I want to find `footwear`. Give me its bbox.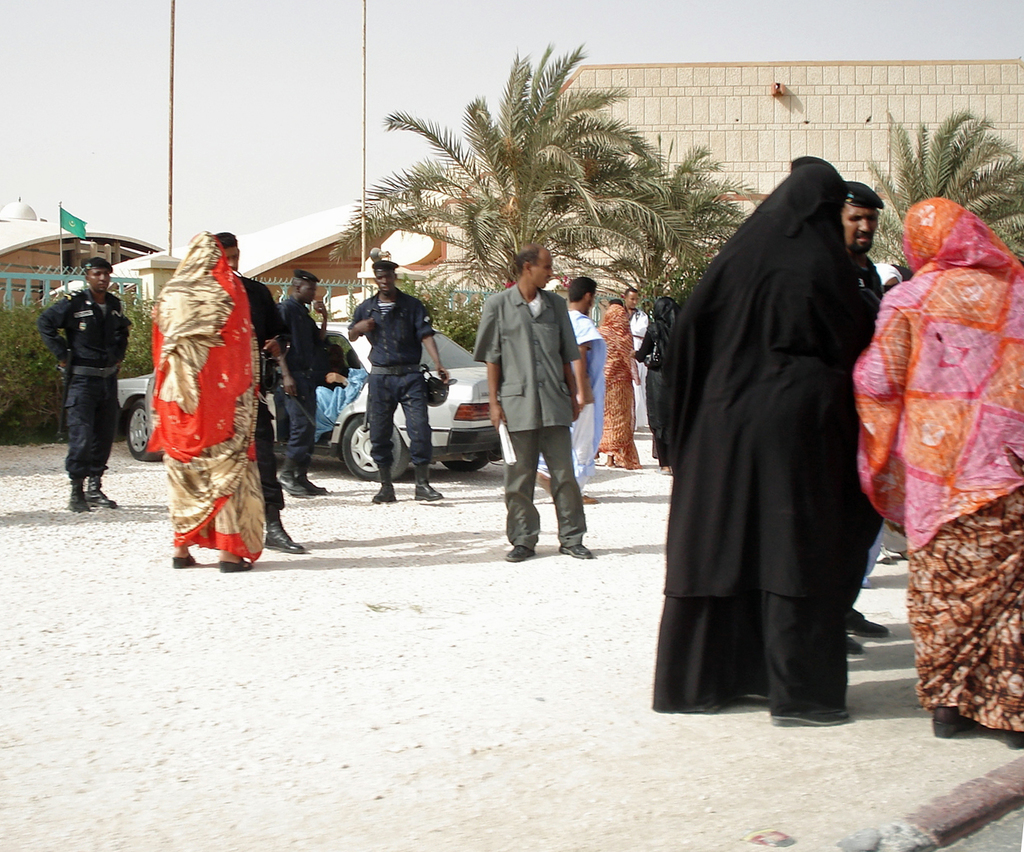
bbox(847, 641, 864, 657).
